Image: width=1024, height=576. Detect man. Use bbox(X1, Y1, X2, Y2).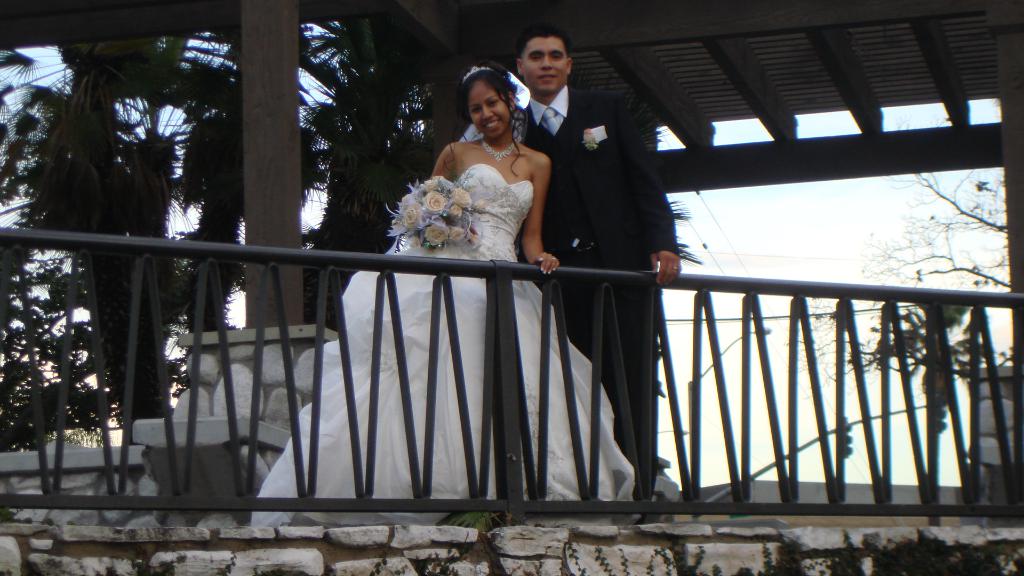
bbox(518, 31, 680, 484).
